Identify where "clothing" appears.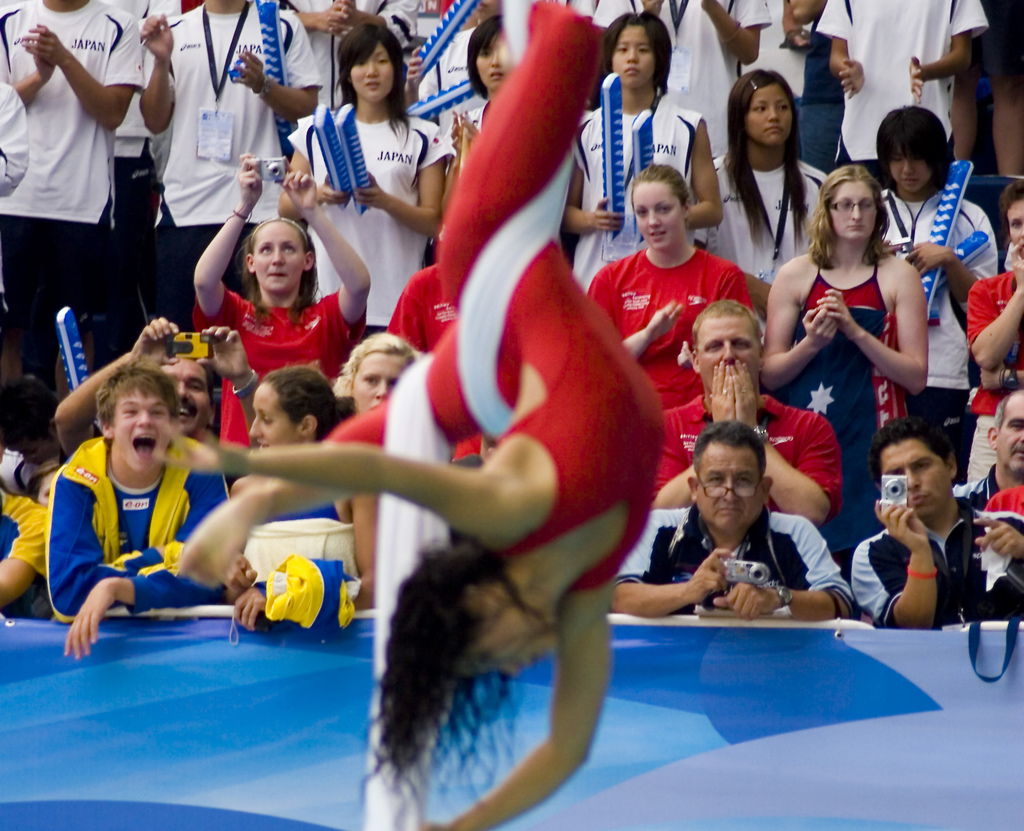
Appears at 322 0 673 629.
